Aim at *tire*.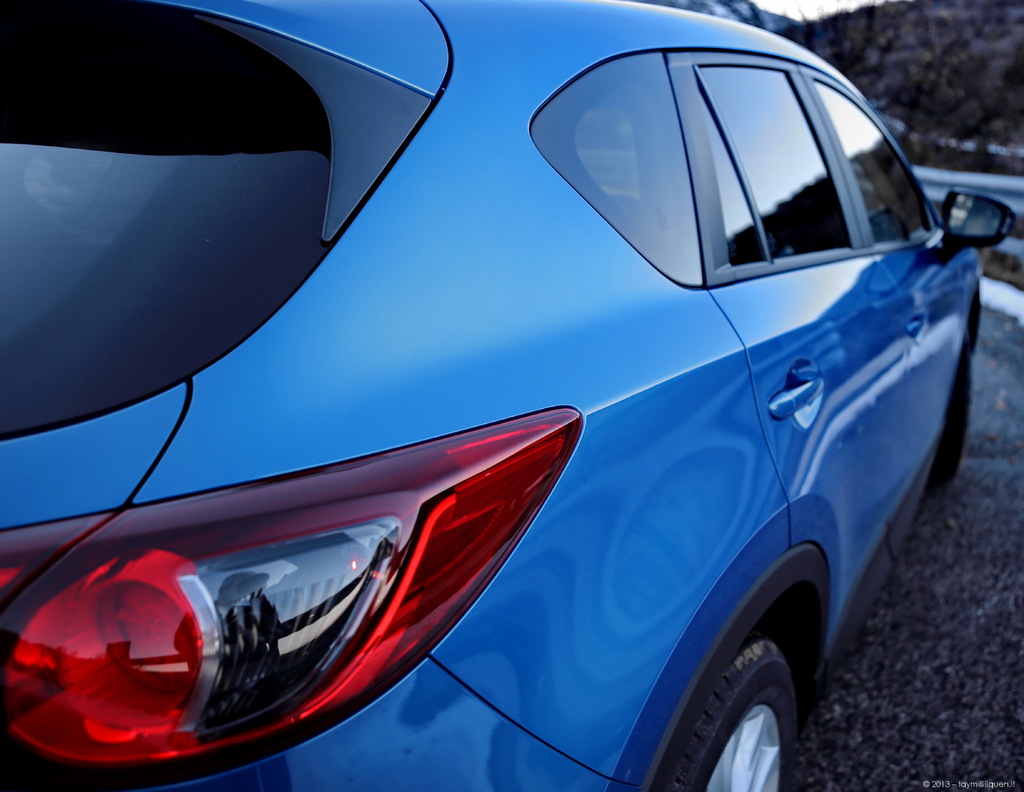
Aimed at (x1=932, y1=309, x2=980, y2=487).
